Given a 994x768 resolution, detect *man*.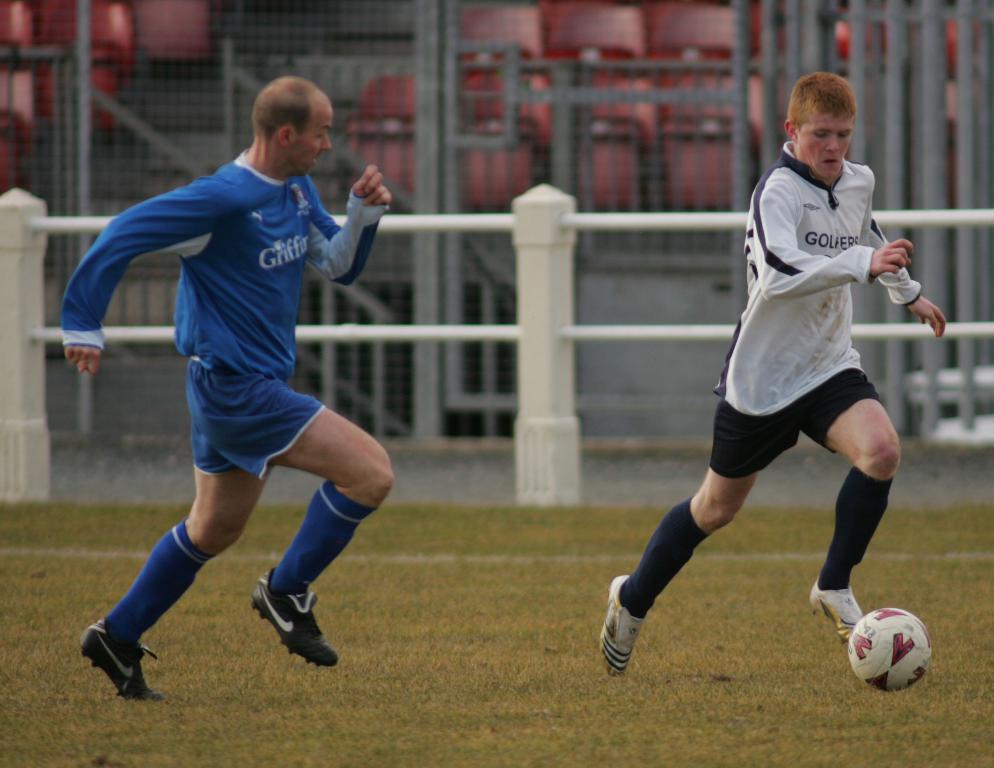
{"left": 600, "top": 72, "right": 946, "bottom": 678}.
